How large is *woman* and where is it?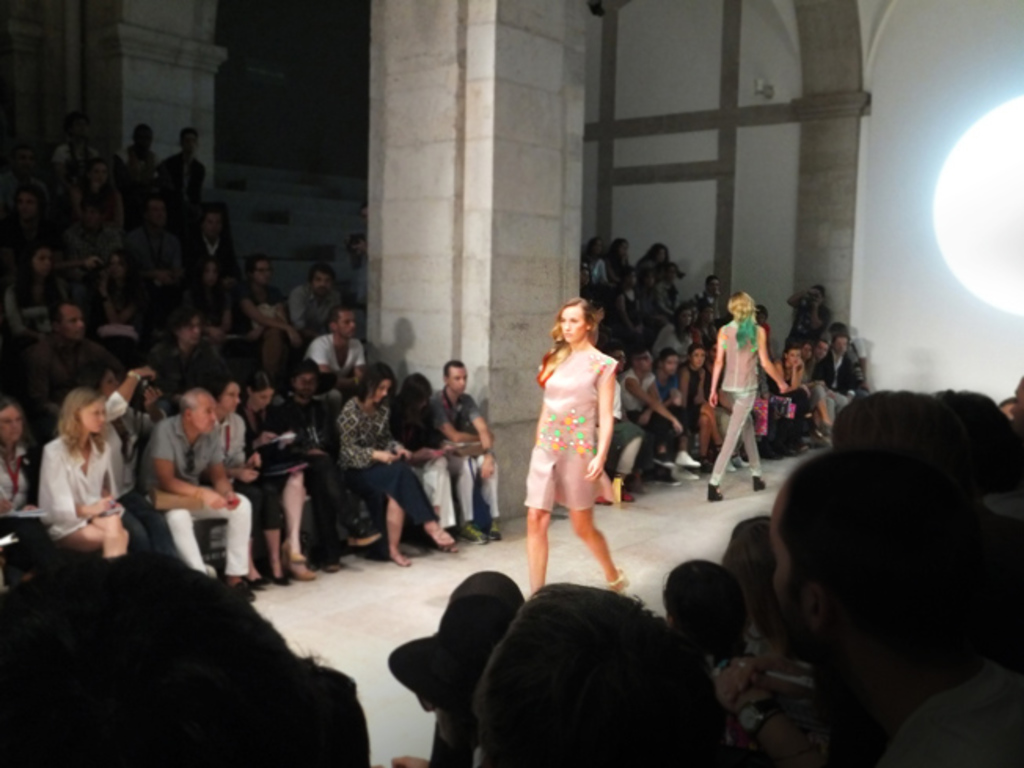
Bounding box: (x1=770, y1=350, x2=829, y2=455).
